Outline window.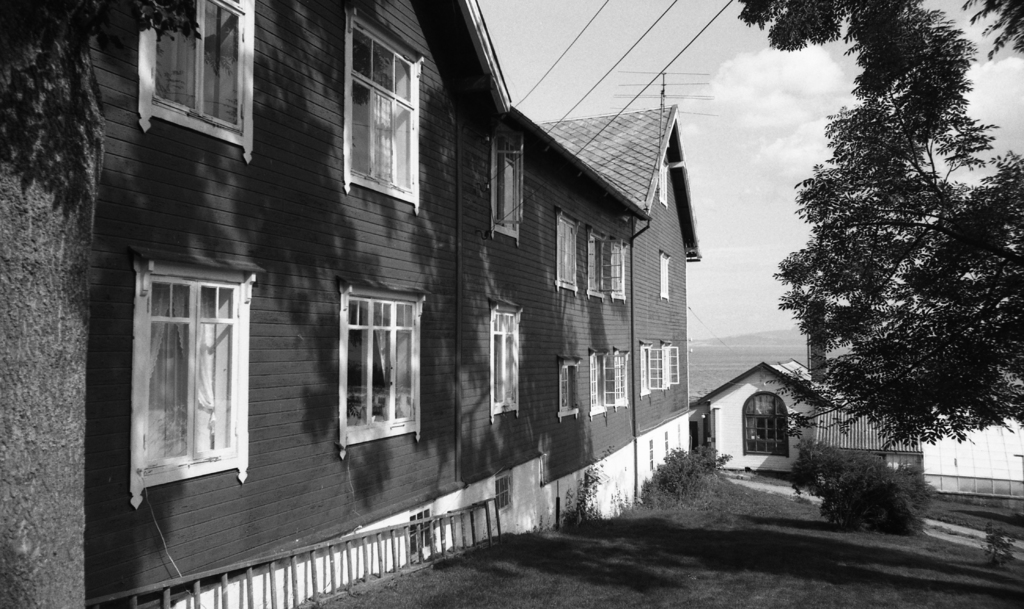
Outline: detection(639, 346, 680, 397).
